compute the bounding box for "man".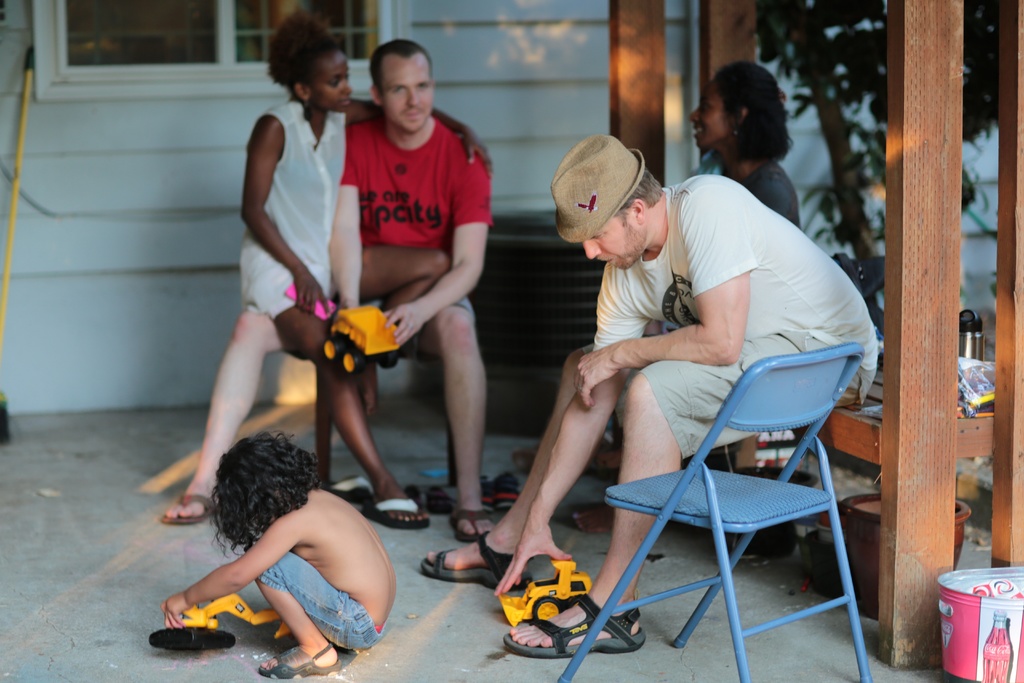
163:40:489:545.
